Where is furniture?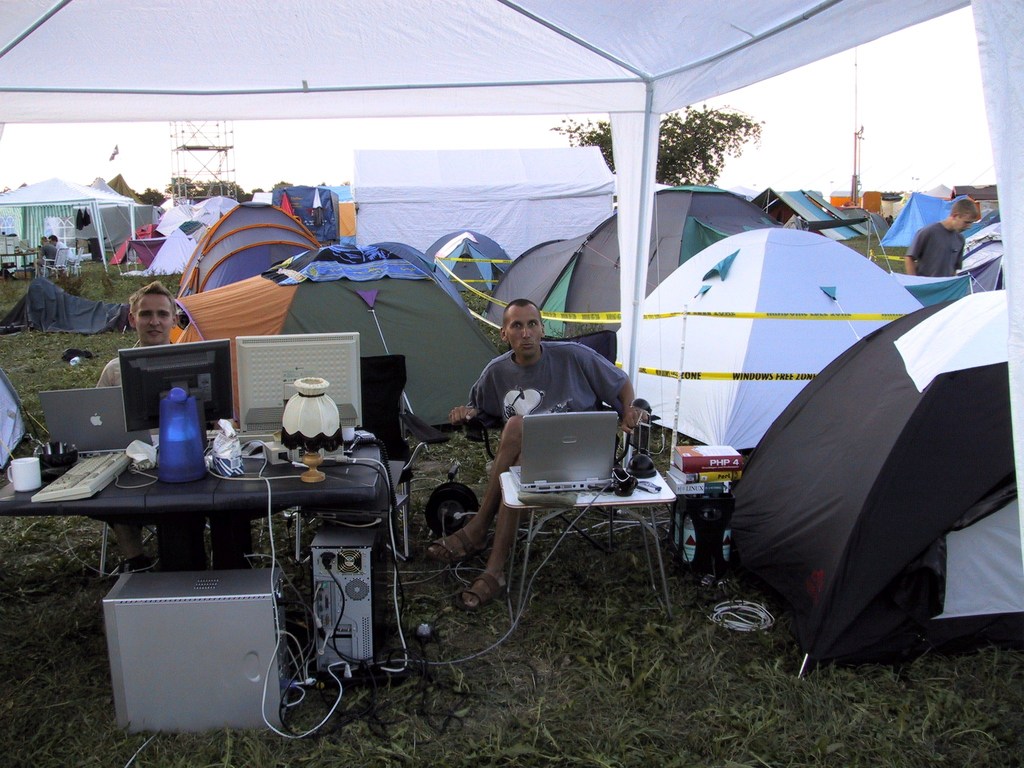
(41,248,66,277).
